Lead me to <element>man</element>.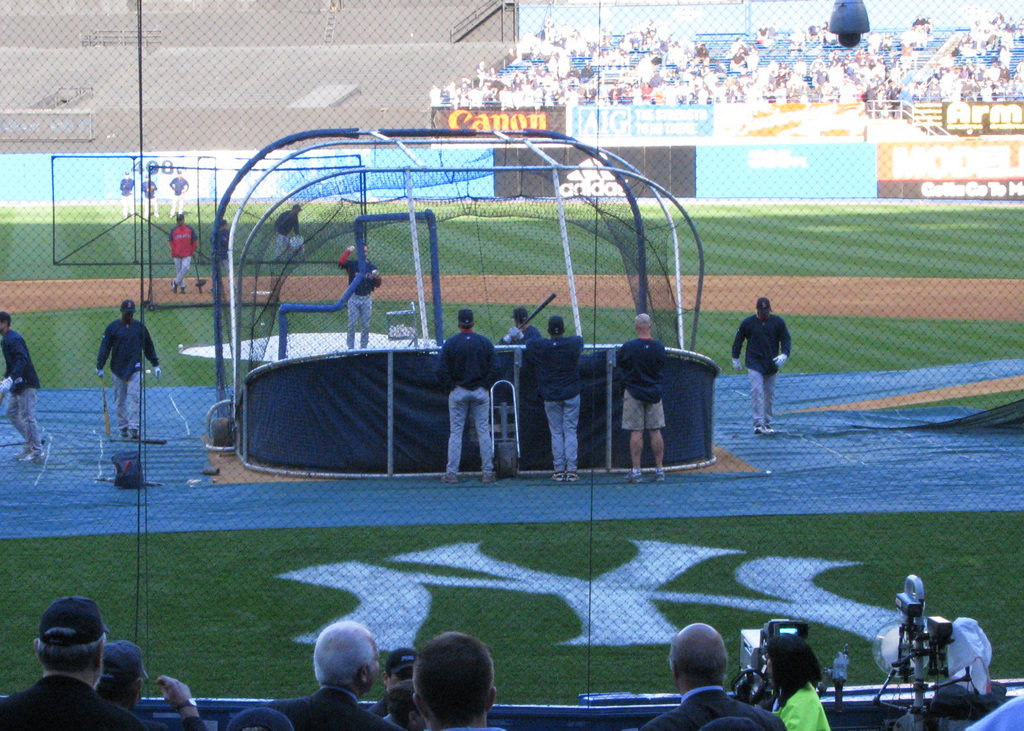
Lead to Rect(412, 630, 502, 730).
